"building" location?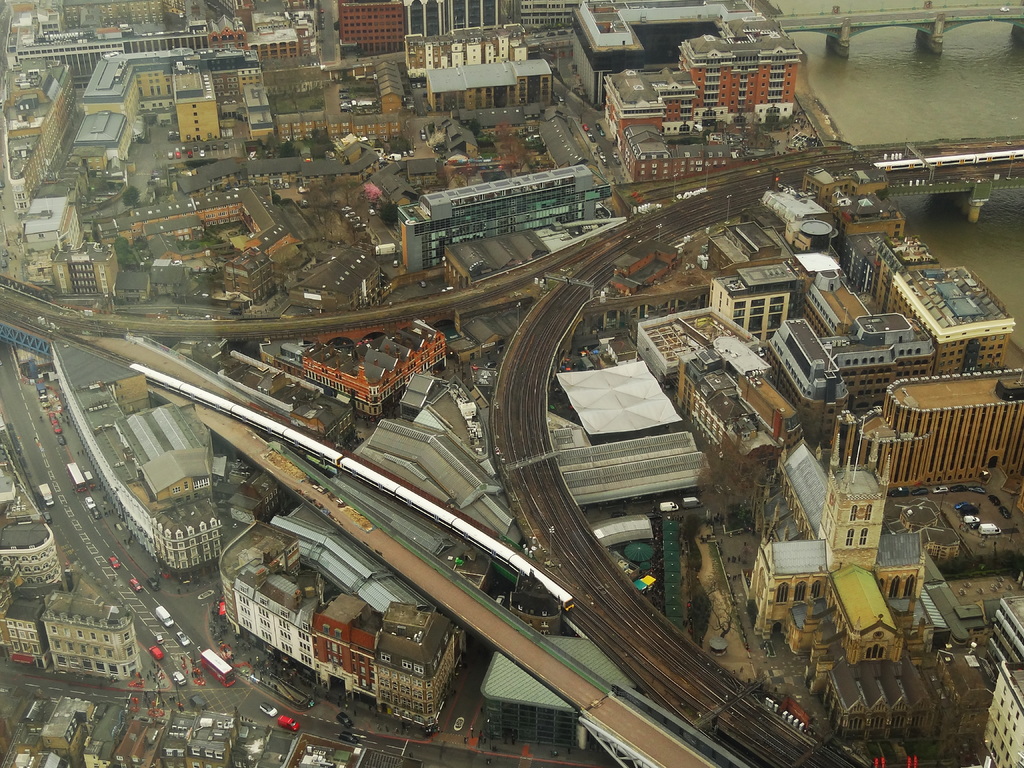
338, 0, 403, 56
